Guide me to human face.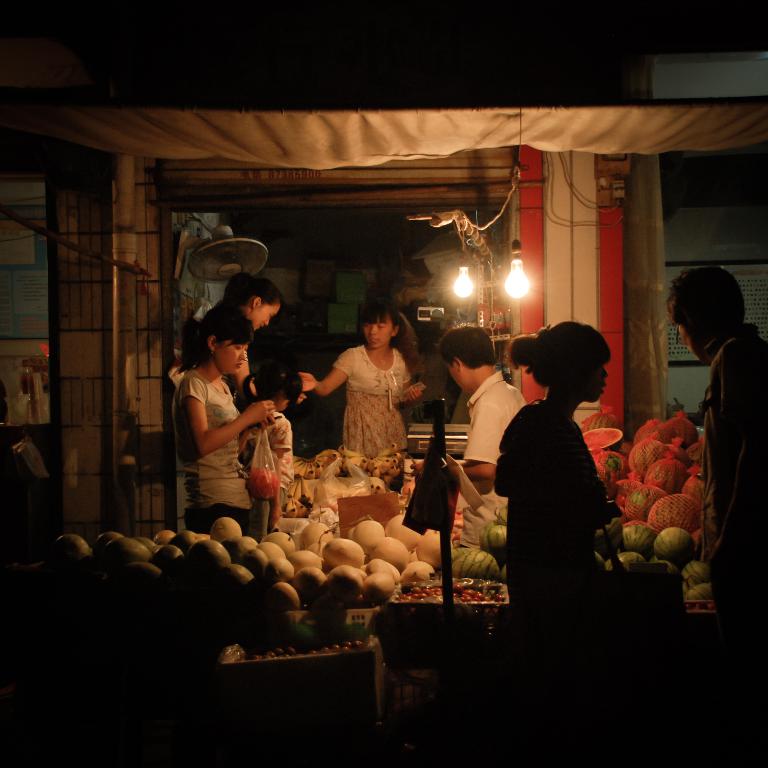
Guidance: <box>575,355,614,407</box>.
